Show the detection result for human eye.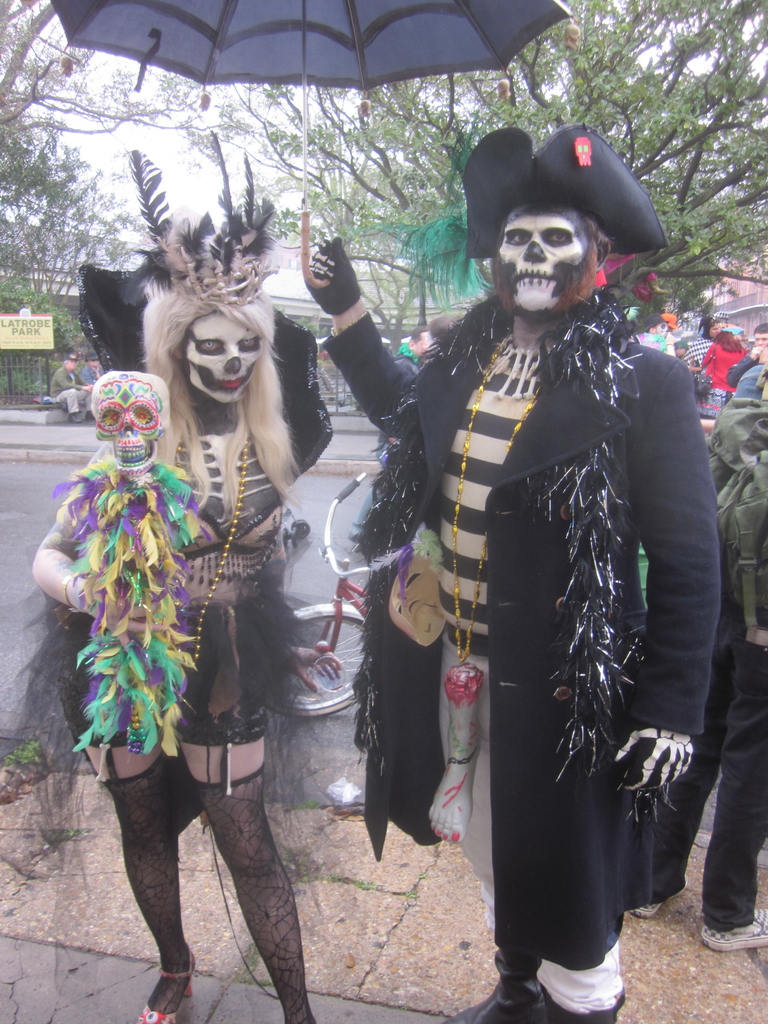
<region>509, 230, 529, 243</region>.
